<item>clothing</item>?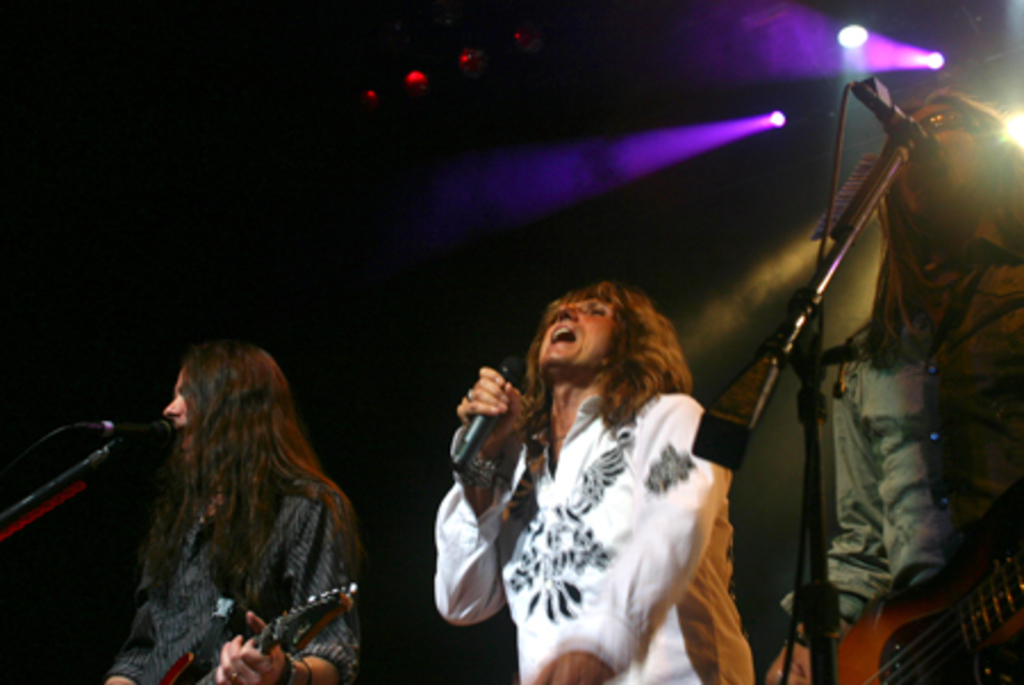
rect(102, 469, 360, 683)
